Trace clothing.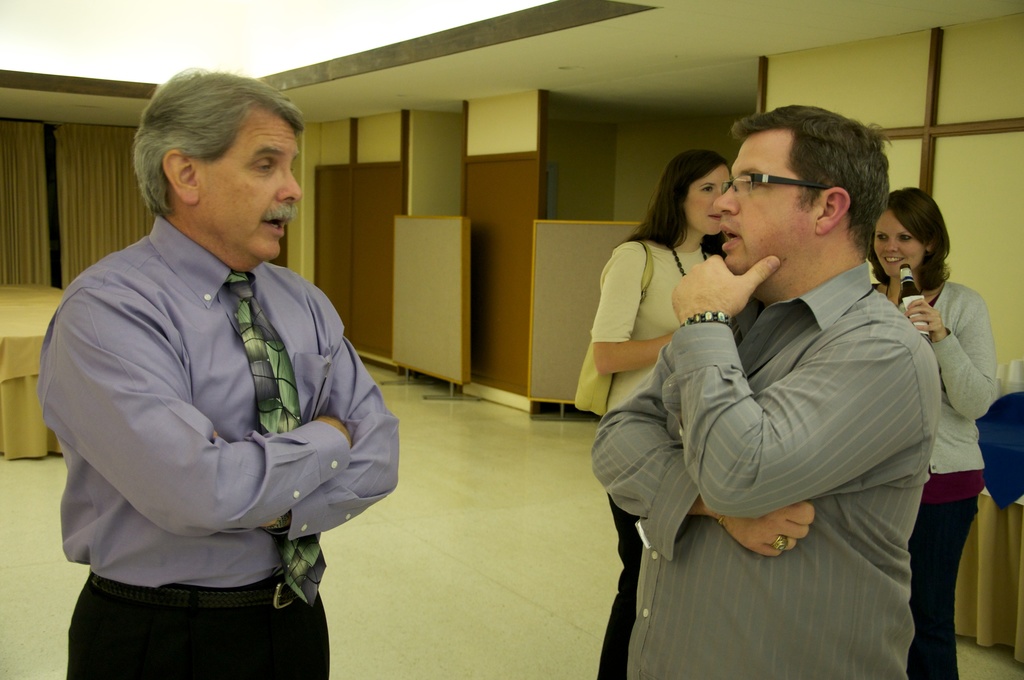
Traced to [left=27, top=210, right=410, bottom=679].
